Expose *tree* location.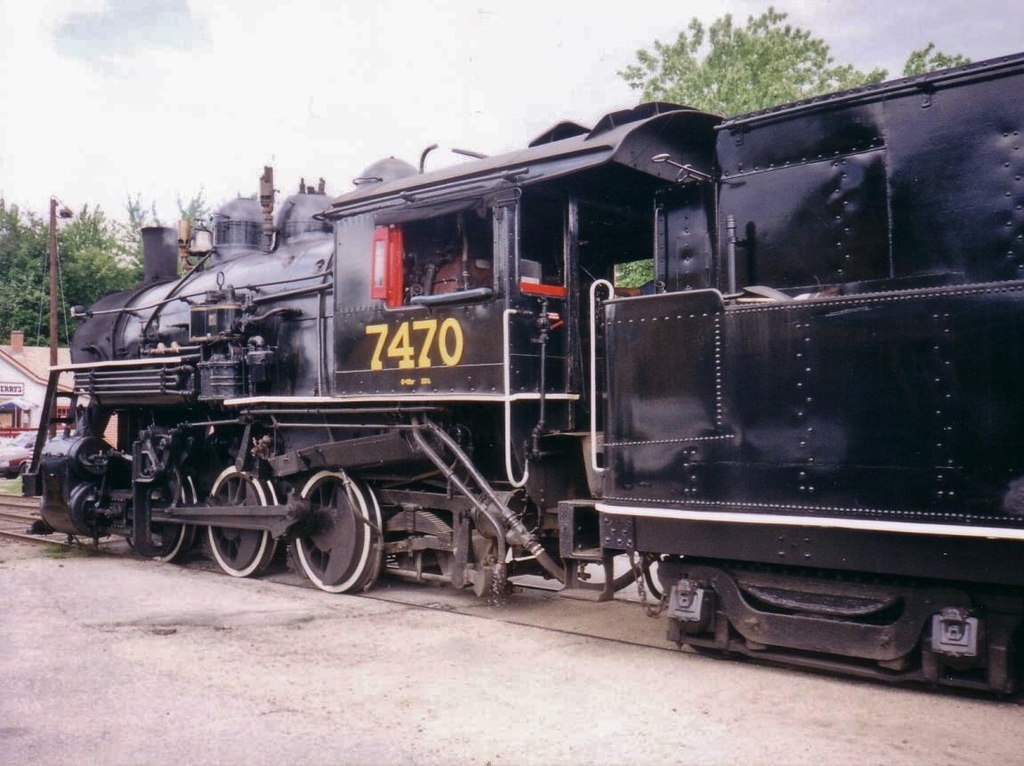
Exposed at box=[615, 5, 891, 120].
